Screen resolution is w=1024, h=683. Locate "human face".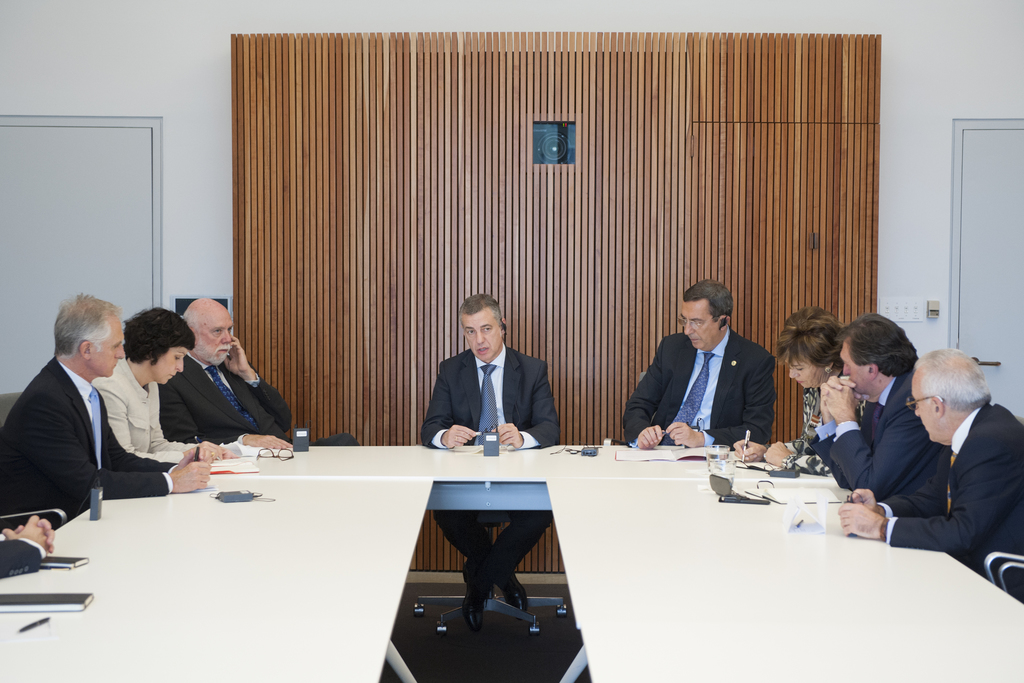
195 315 237 361.
